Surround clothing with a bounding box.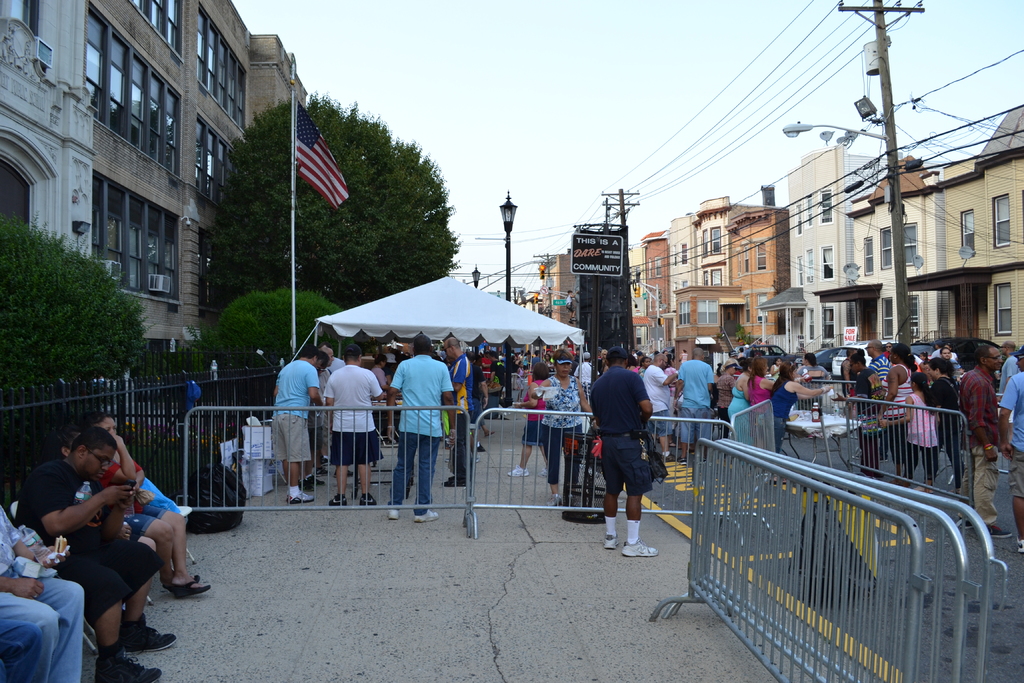
x1=966, y1=360, x2=1005, y2=439.
